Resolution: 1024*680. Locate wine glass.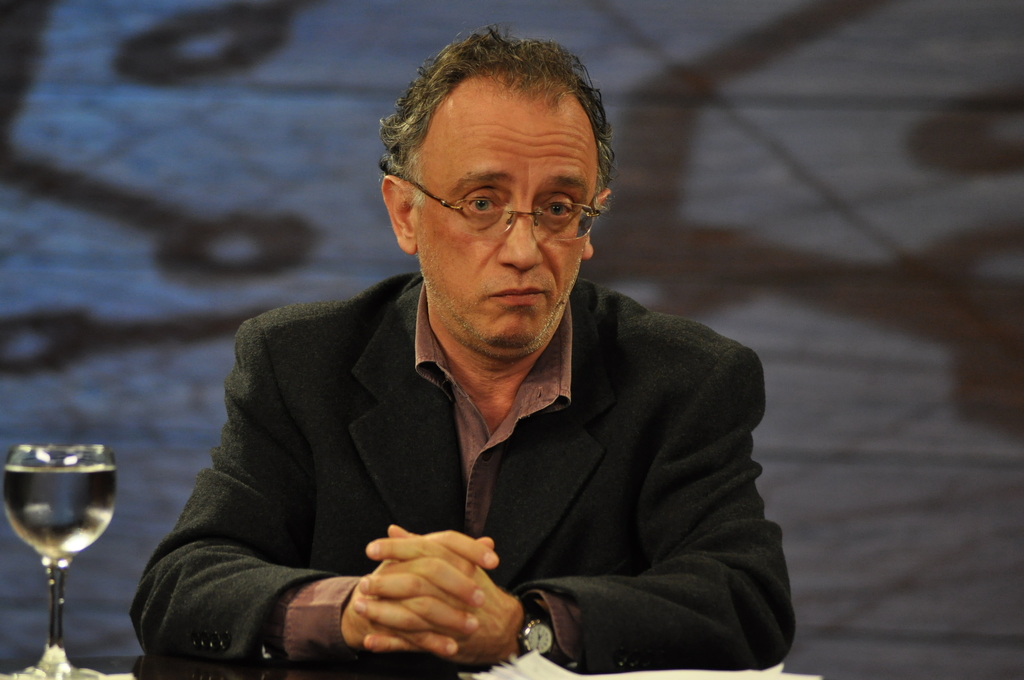
[2, 441, 118, 679].
